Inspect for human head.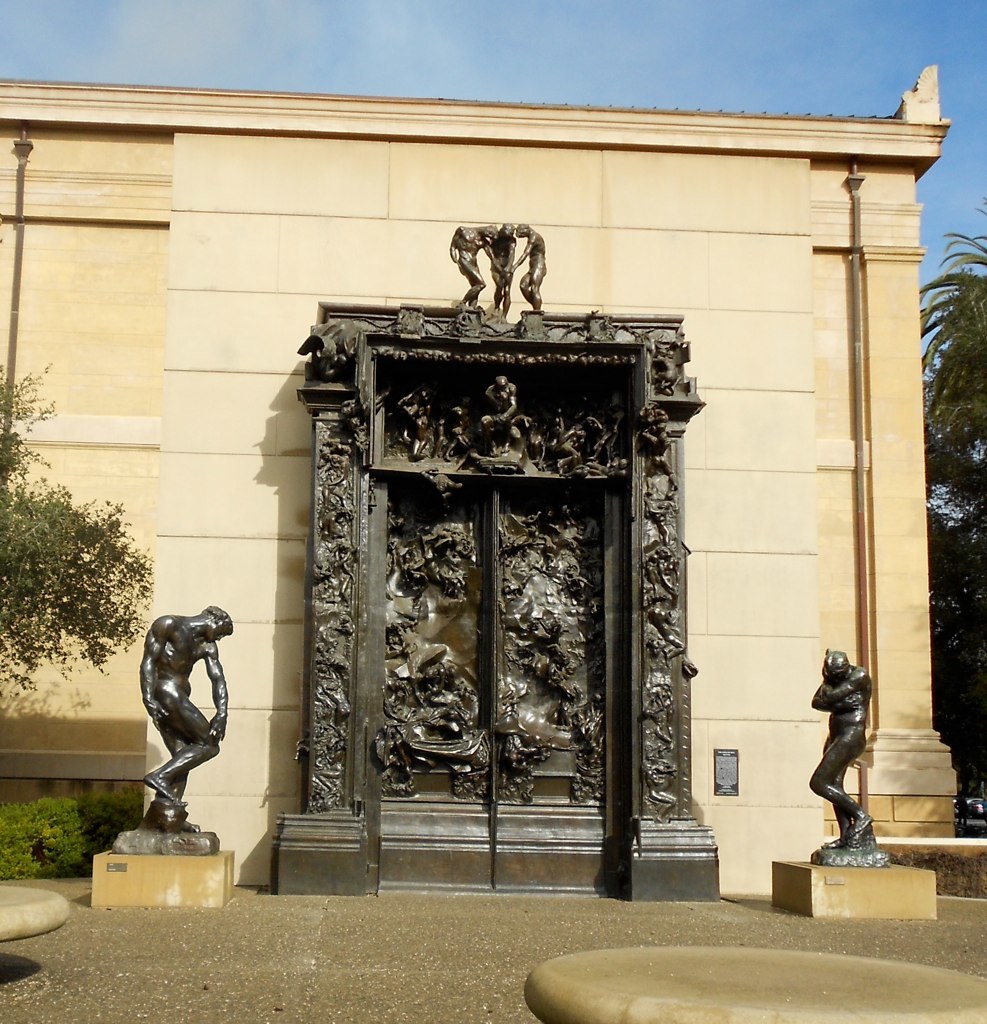
Inspection: bbox=(205, 607, 237, 641).
